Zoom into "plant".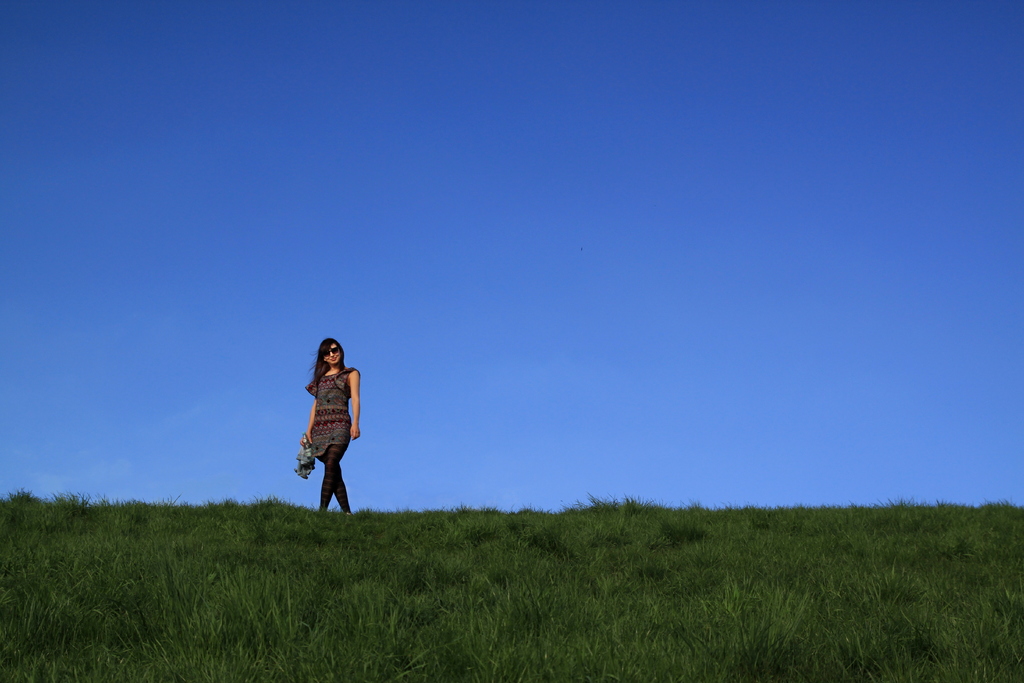
Zoom target: (0,488,1023,682).
